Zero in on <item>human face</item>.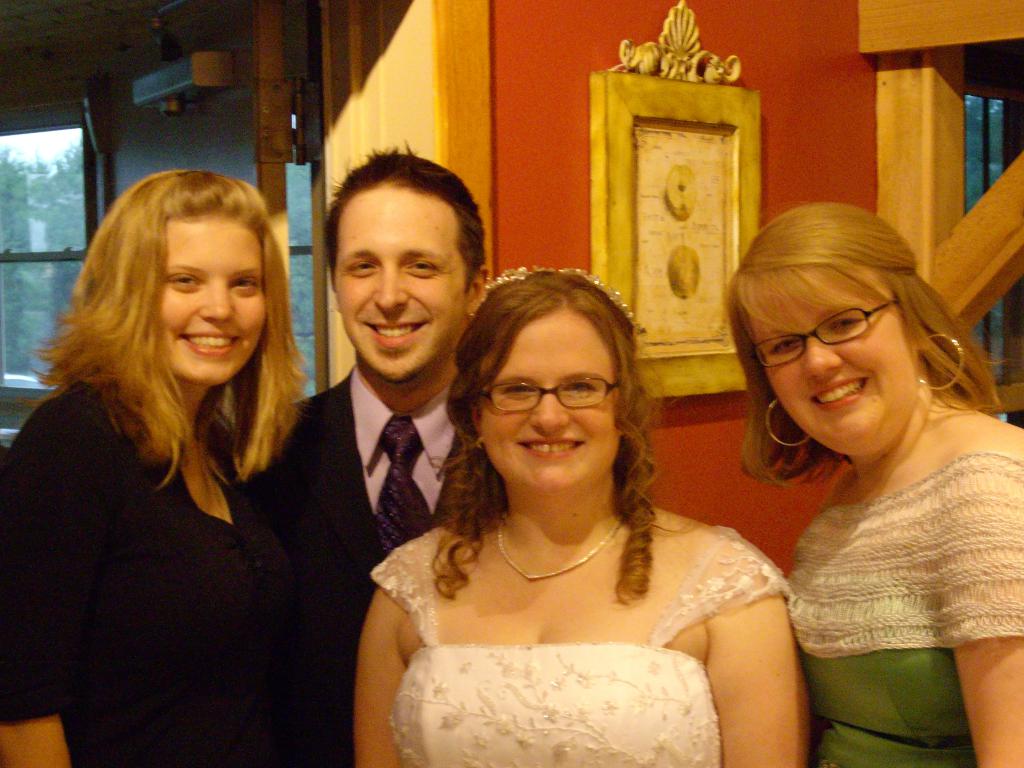
Zeroed in: (753,289,920,452).
